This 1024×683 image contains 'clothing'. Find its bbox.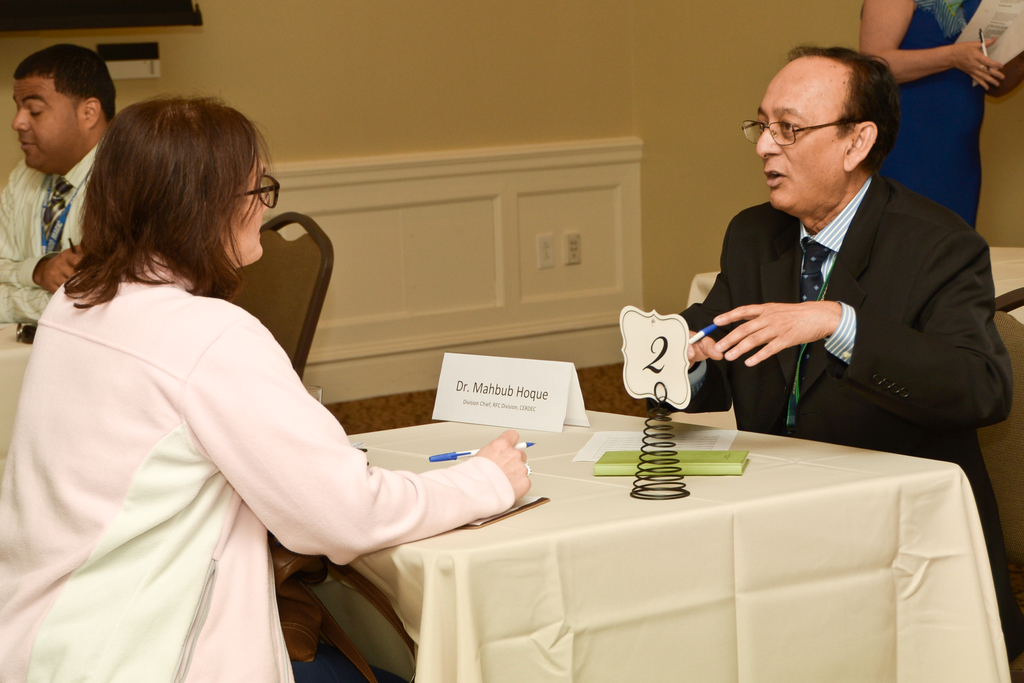
BBox(855, 0, 985, 238).
